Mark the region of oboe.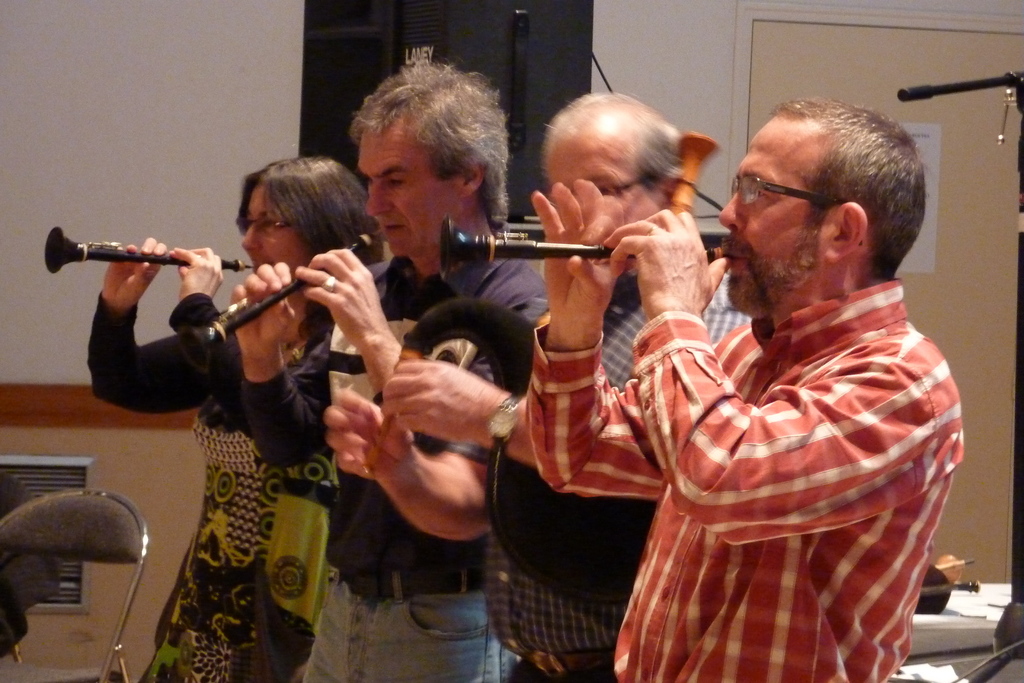
Region: bbox(49, 223, 253, 273).
